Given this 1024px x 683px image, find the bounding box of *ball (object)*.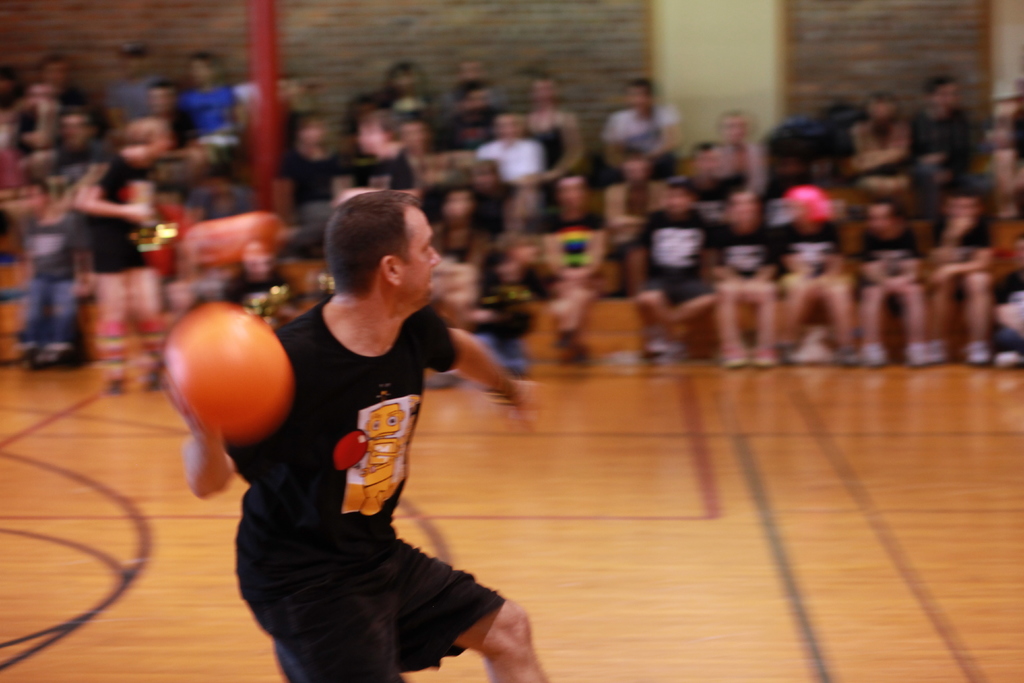
<box>166,302,292,439</box>.
